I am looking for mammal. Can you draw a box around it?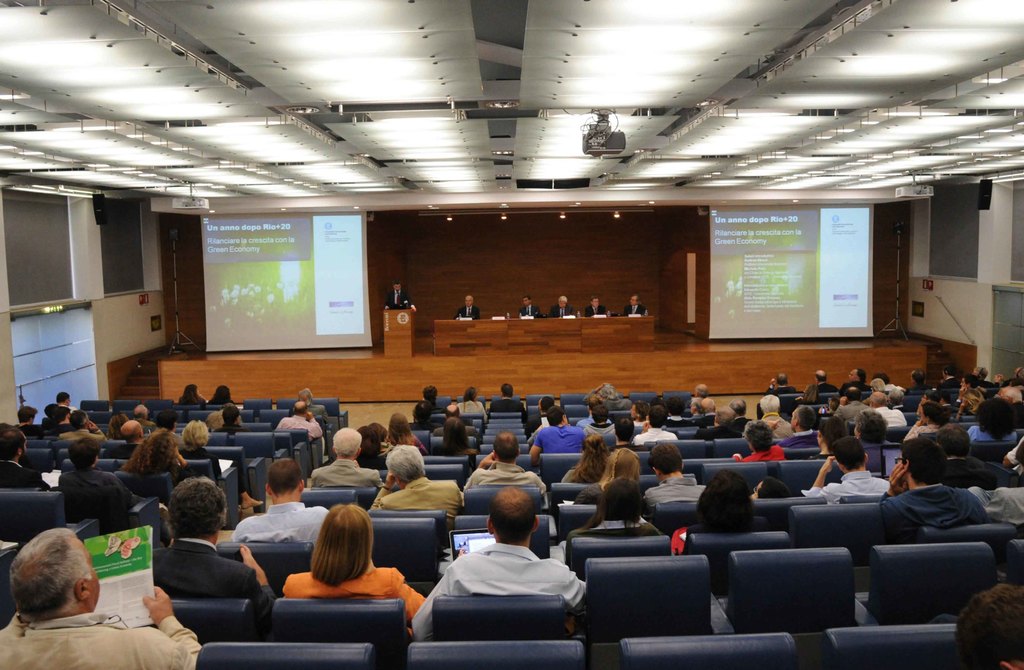
Sure, the bounding box is left=868, top=370, right=900, bottom=396.
